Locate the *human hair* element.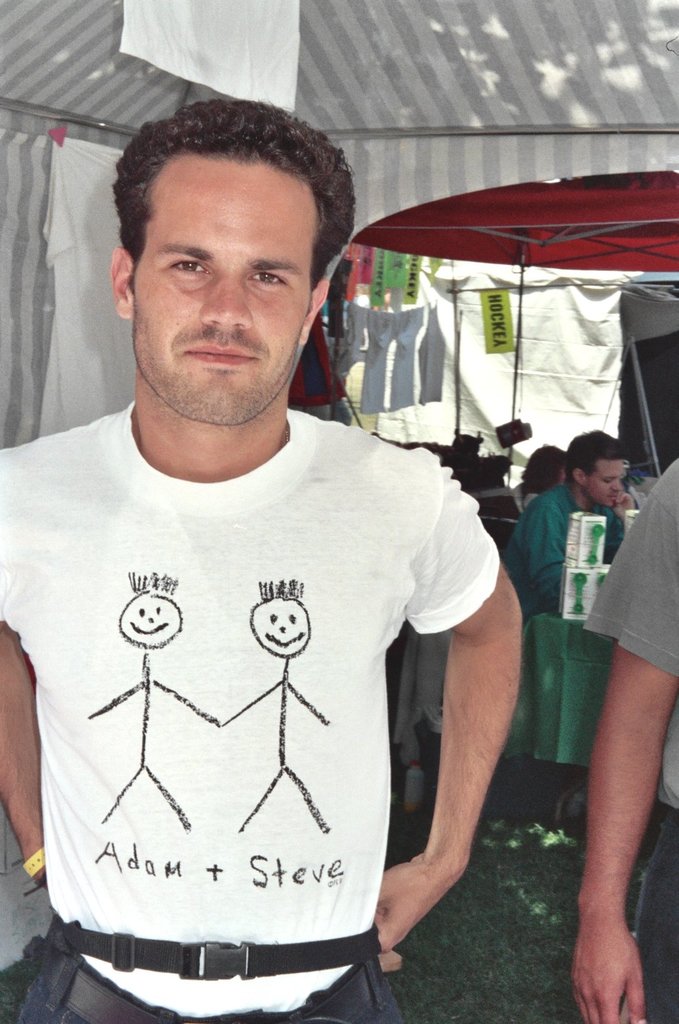
Element bbox: <region>564, 433, 634, 485</region>.
